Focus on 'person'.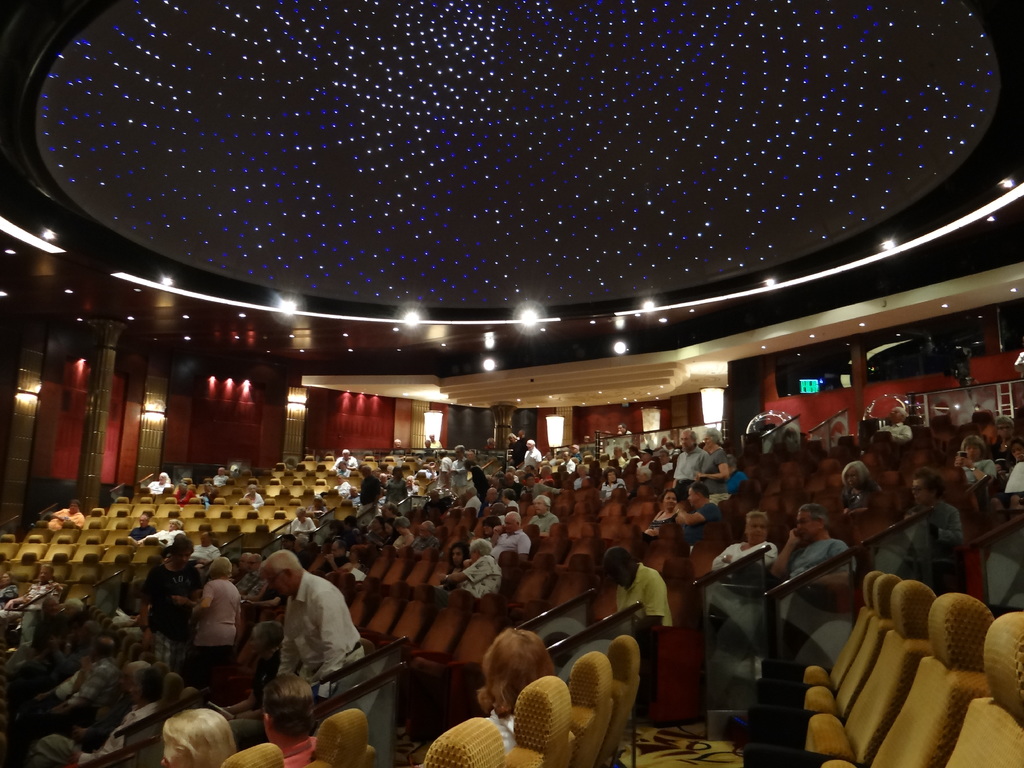
Focused at (48, 497, 88, 532).
